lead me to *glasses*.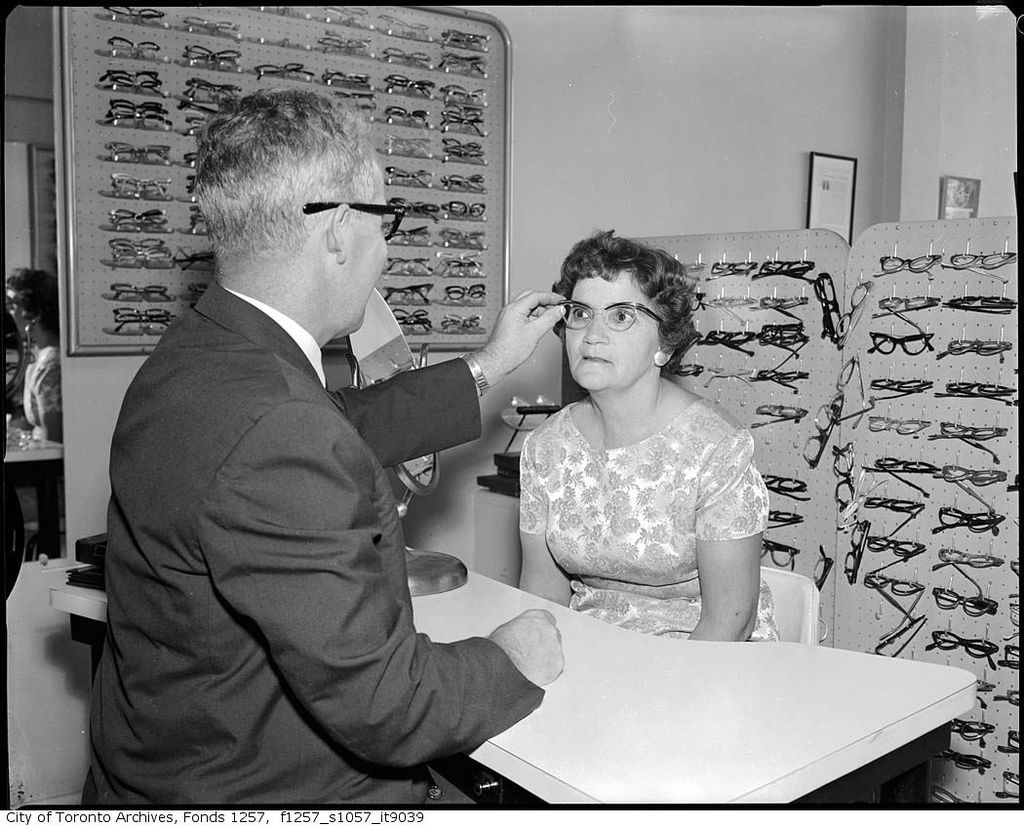
Lead to bbox=(386, 162, 436, 191).
